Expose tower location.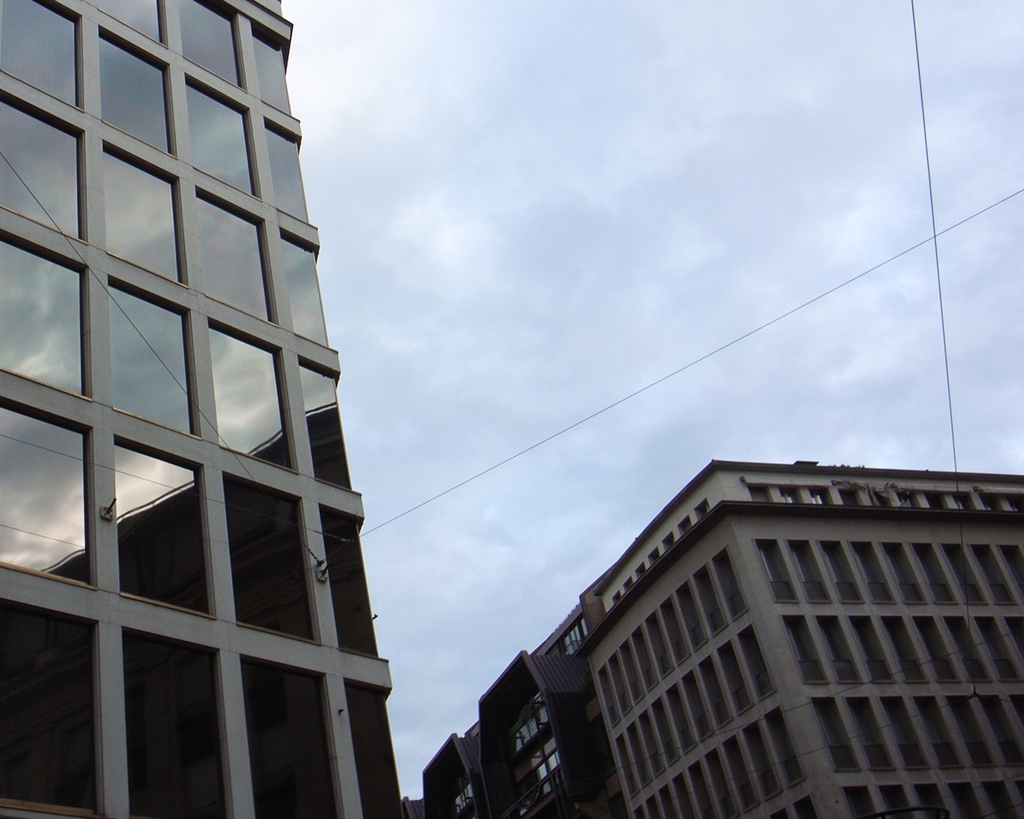
Exposed at <region>12, 0, 383, 759</region>.
